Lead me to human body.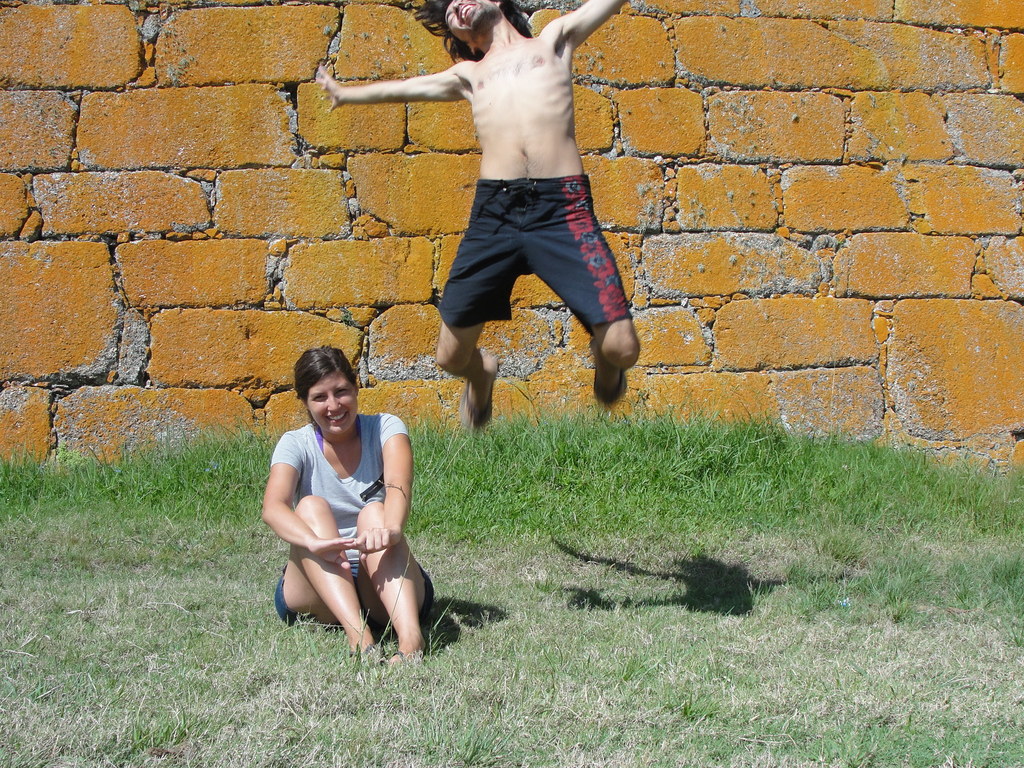
Lead to 314:0:646:436.
